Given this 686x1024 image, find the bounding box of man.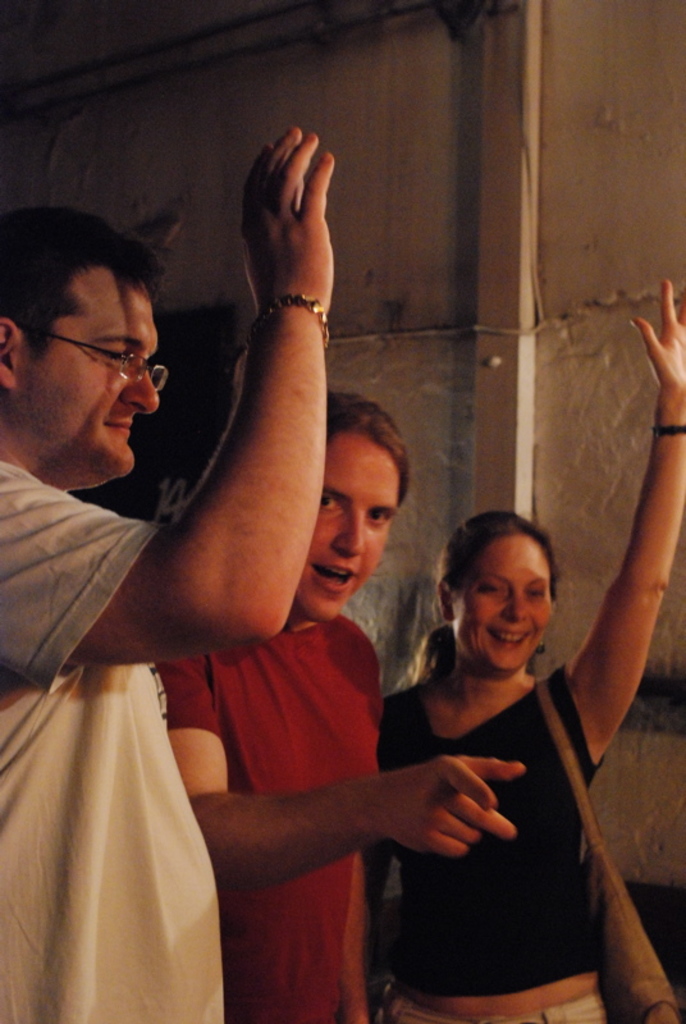
x1=0, y1=127, x2=338, y2=1023.
